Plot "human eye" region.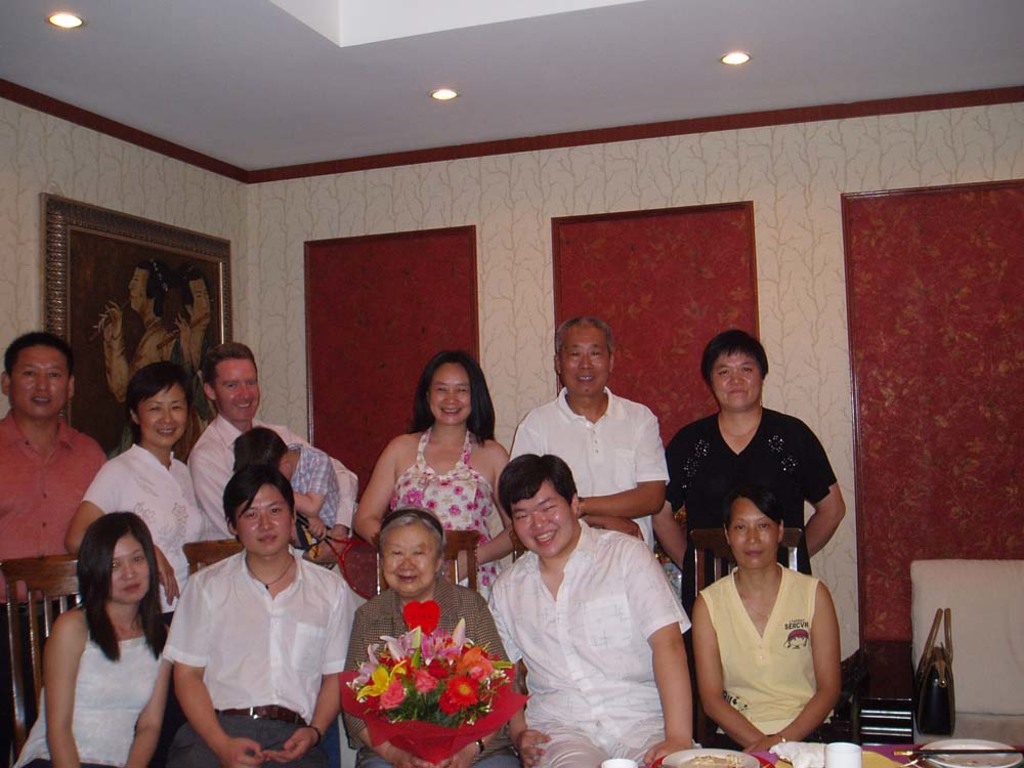
Plotted at 744, 365, 754, 376.
